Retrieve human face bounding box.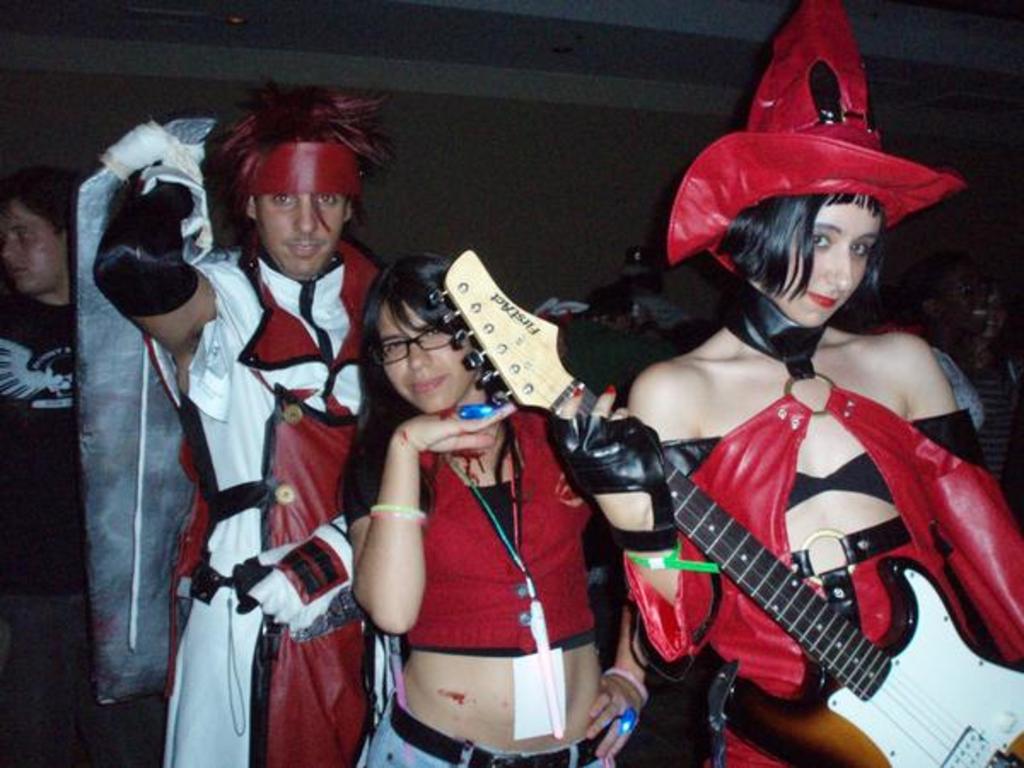
Bounding box: <bbox>2, 201, 61, 294</bbox>.
